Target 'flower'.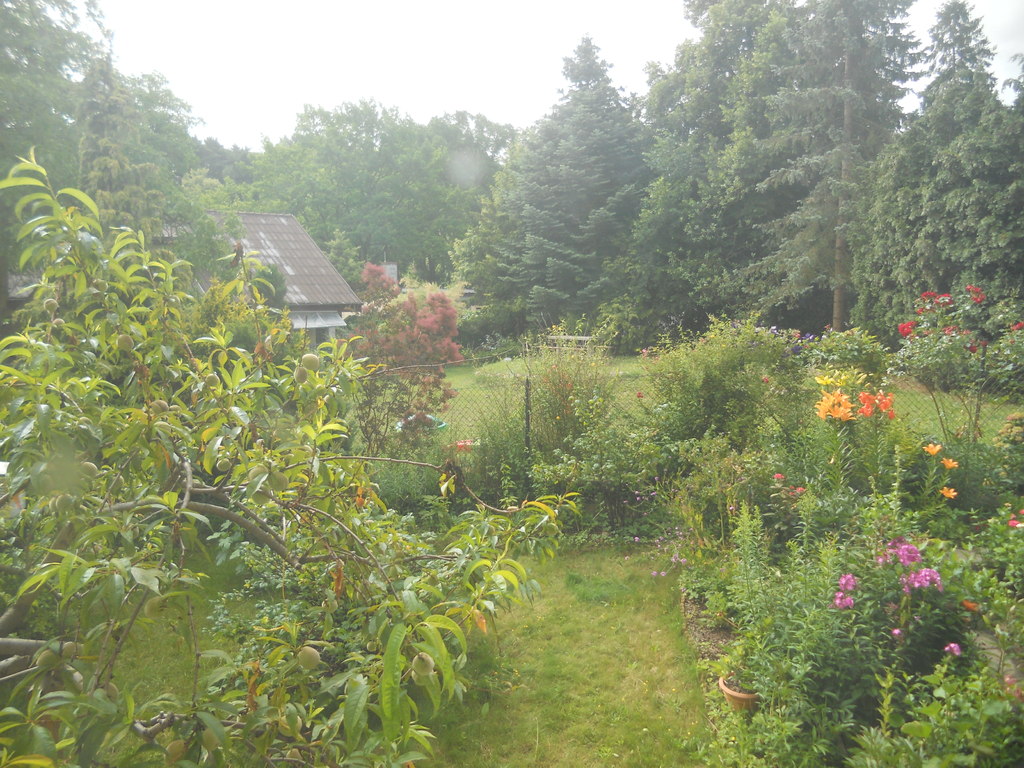
Target region: [908,565,938,585].
